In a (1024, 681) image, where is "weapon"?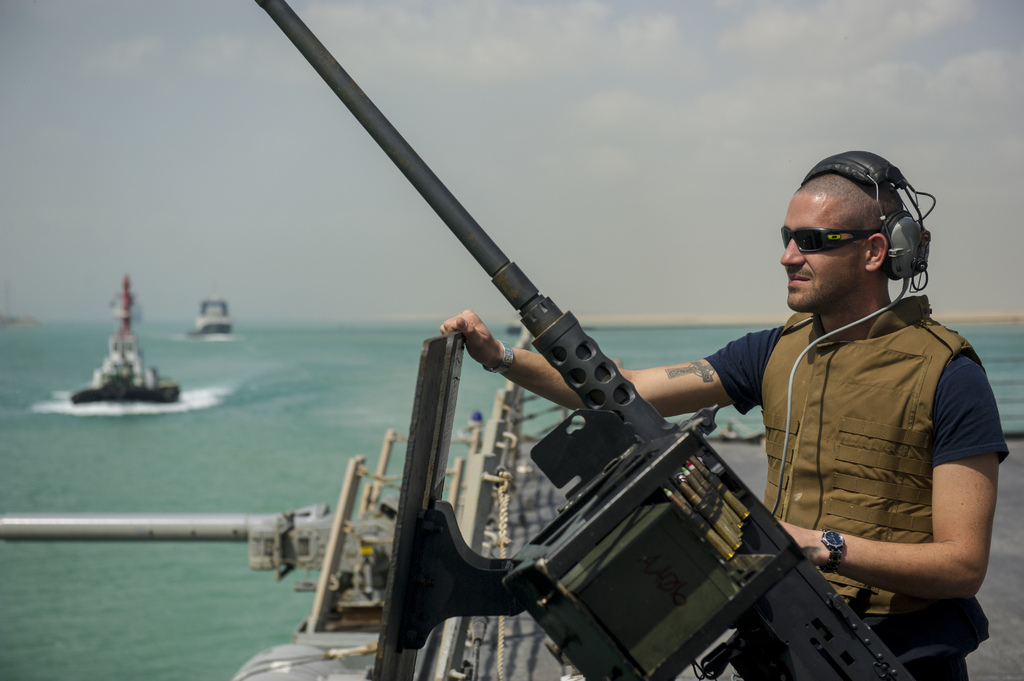
252,0,916,680.
